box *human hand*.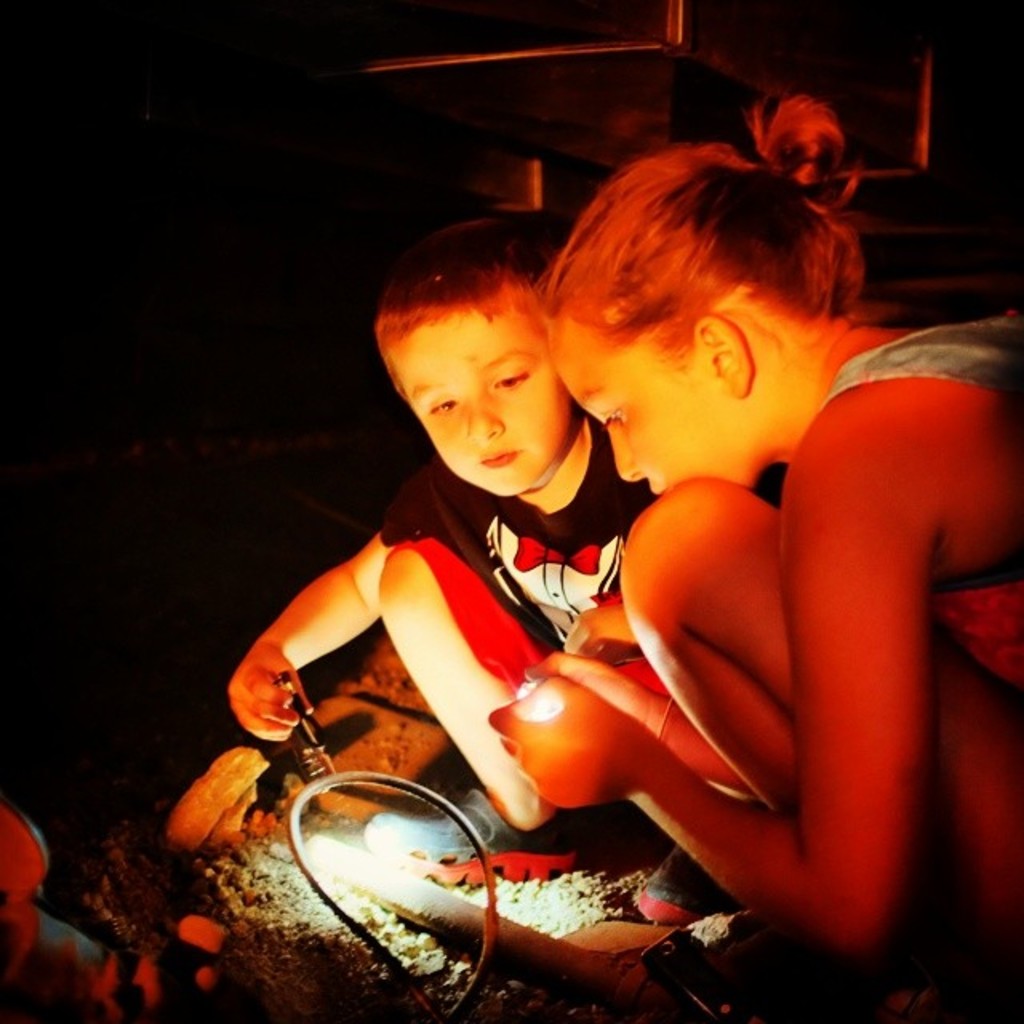
518:648:651:730.
